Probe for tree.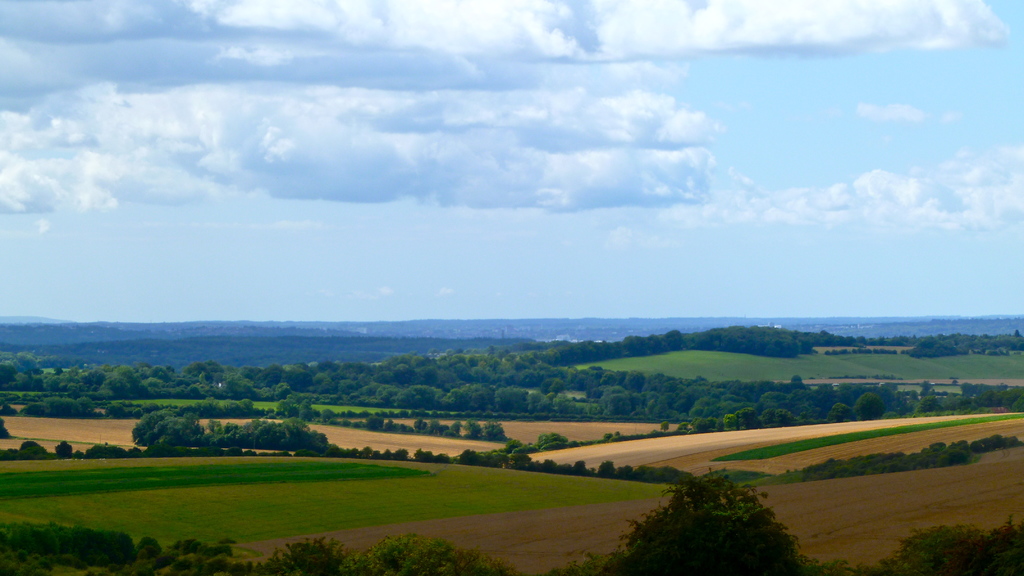
Probe result: [120, 408, 198, 461].
